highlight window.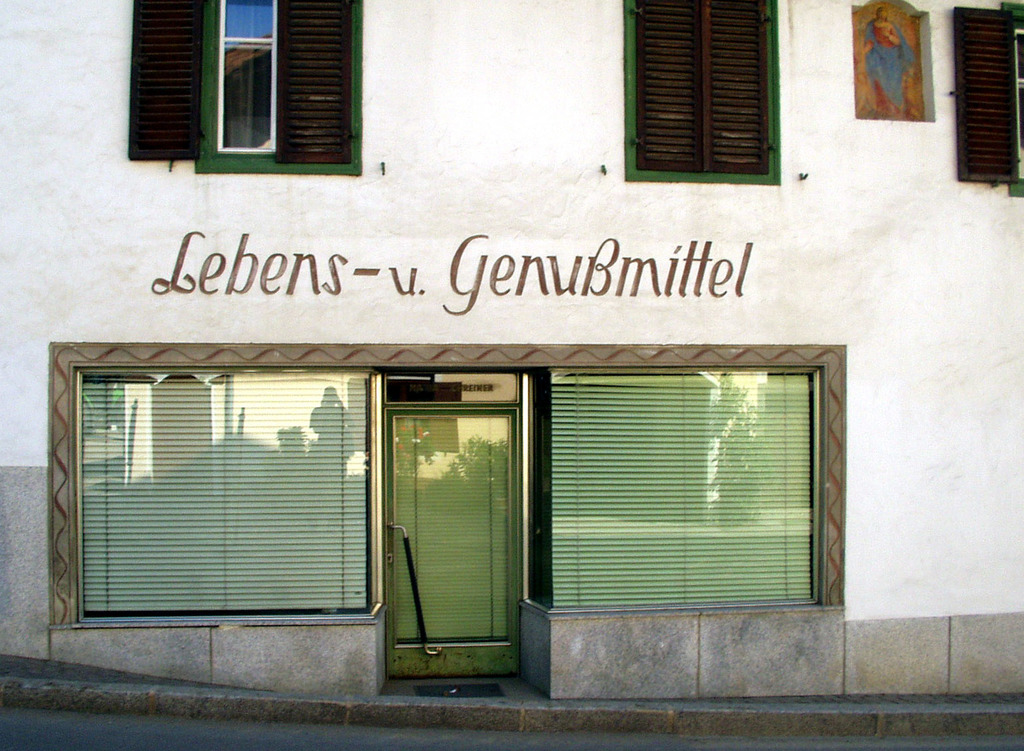
Highlighted region: [left=1003, top=2, right=1023, bottom=196].
